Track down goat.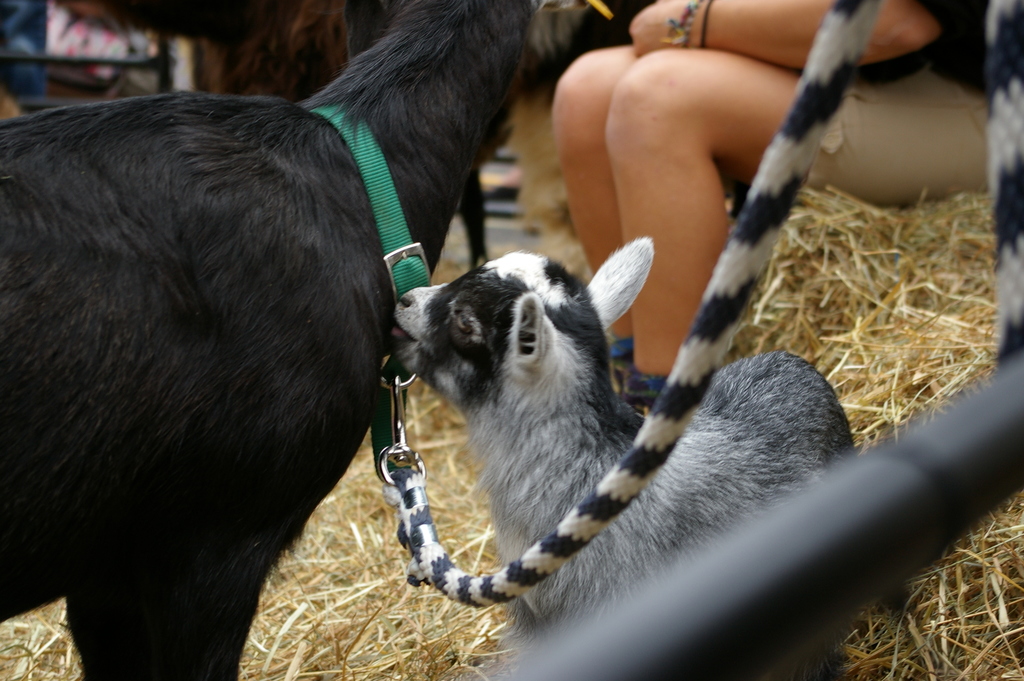
Tracked to <box>0,0,658,680</box>.
